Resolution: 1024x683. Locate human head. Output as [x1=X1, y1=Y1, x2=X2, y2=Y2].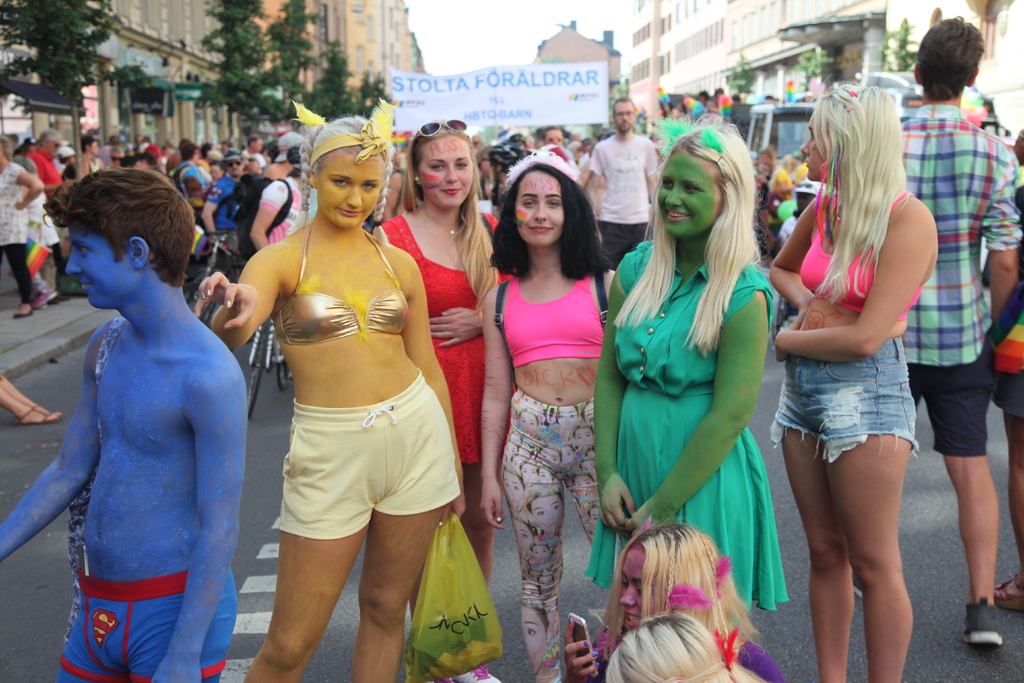
[x1=504, y1=126, x2=538, y2=158].
